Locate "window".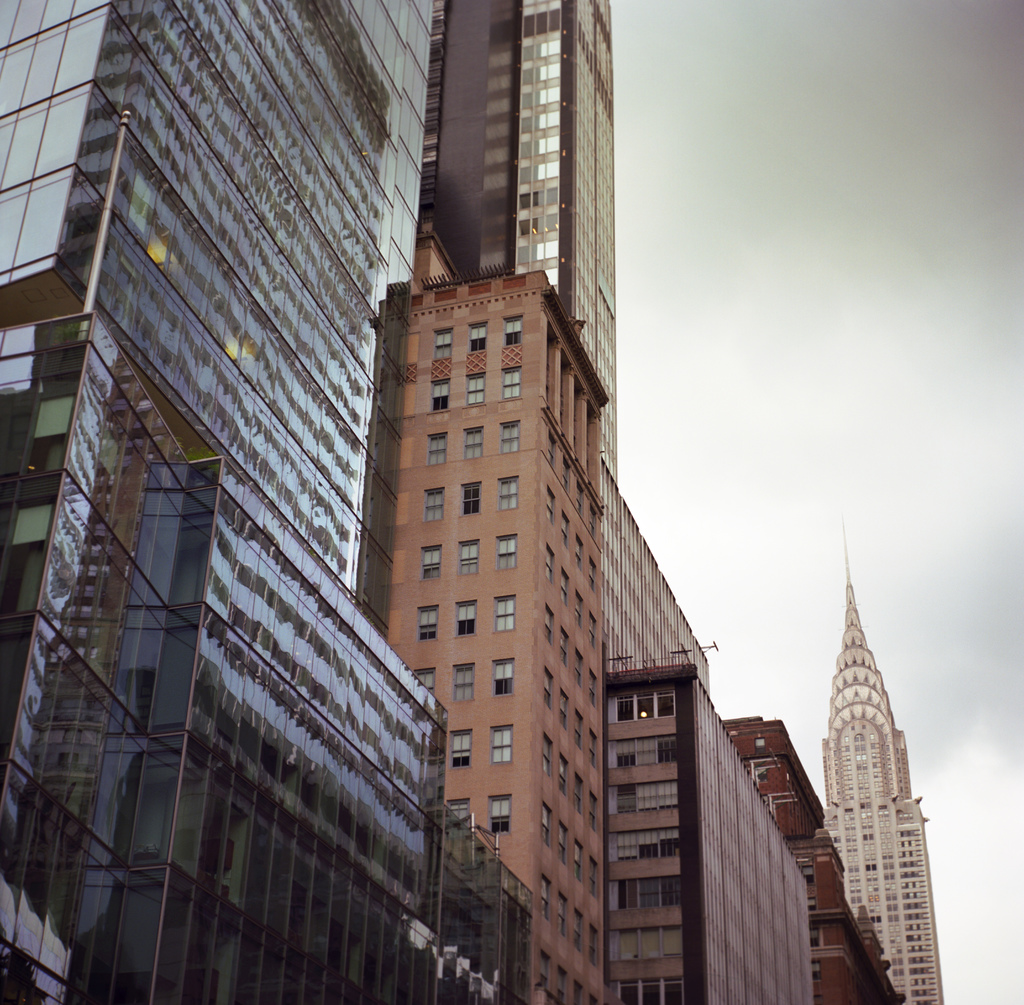
Bounding box: locate(588, 798, 598, 827).
